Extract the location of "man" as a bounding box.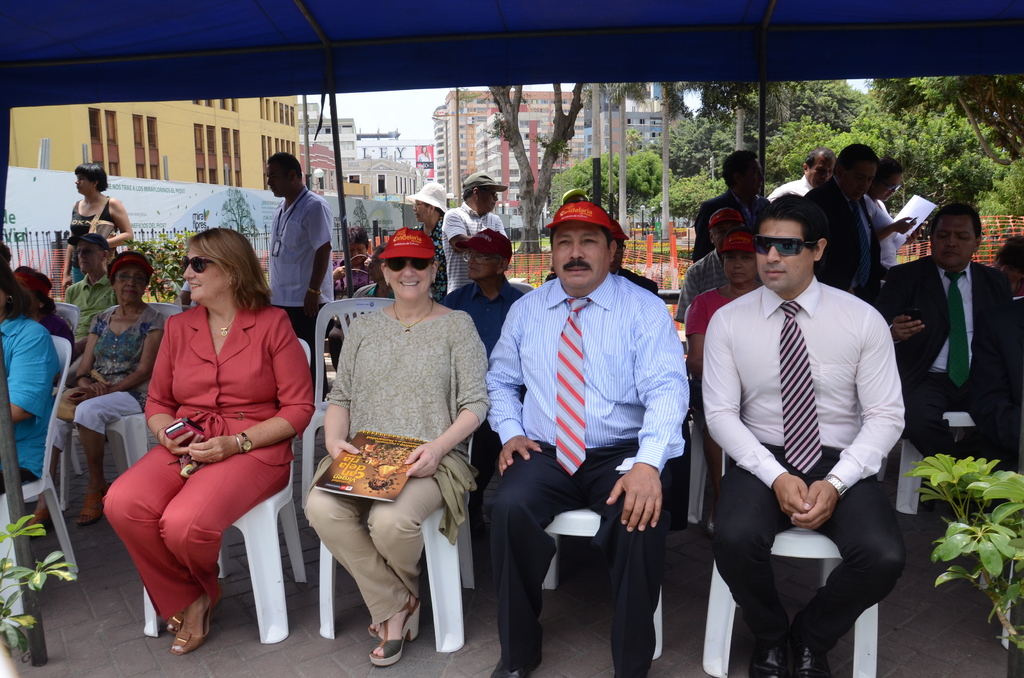
{"left": 875, "top": 204, "right": 1023, "bottom": 525}.
